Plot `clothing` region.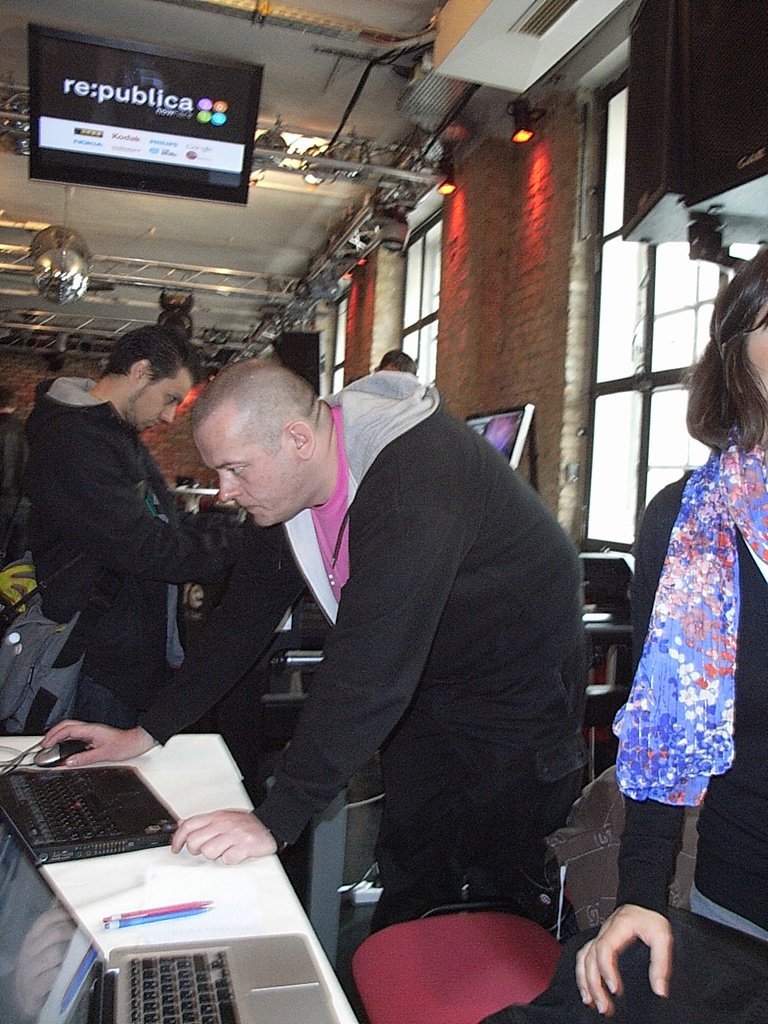
Plotted at Rect(22, 374, 246, 718).
